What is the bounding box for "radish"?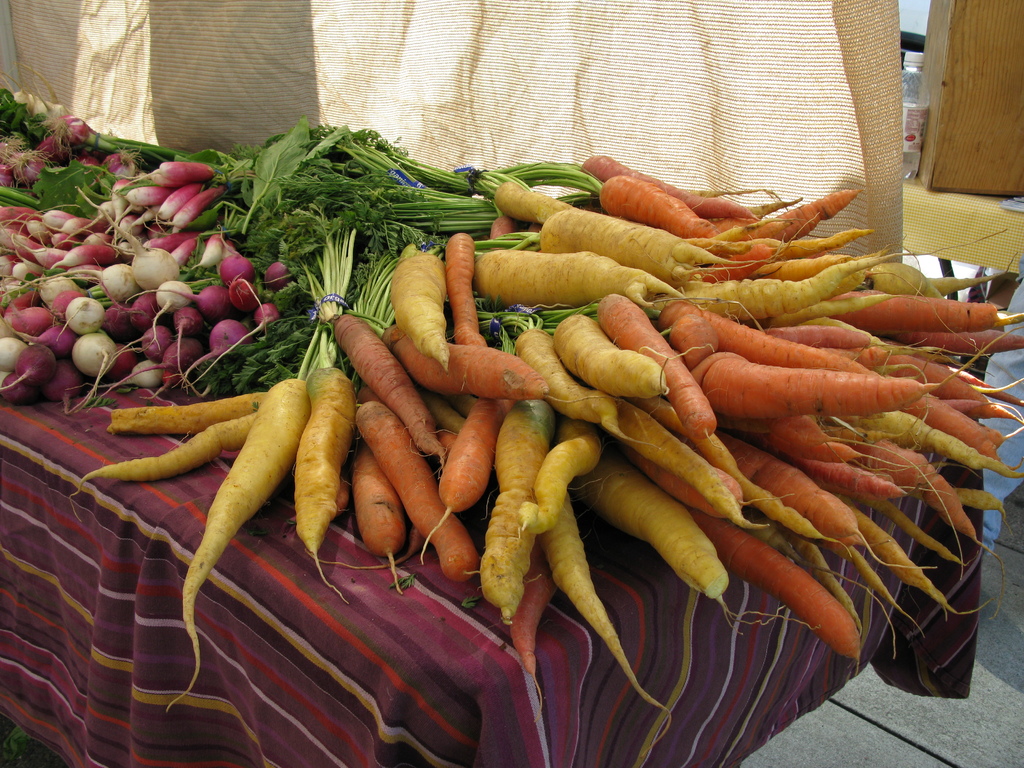
Rect(474, 399, 563, 631).
